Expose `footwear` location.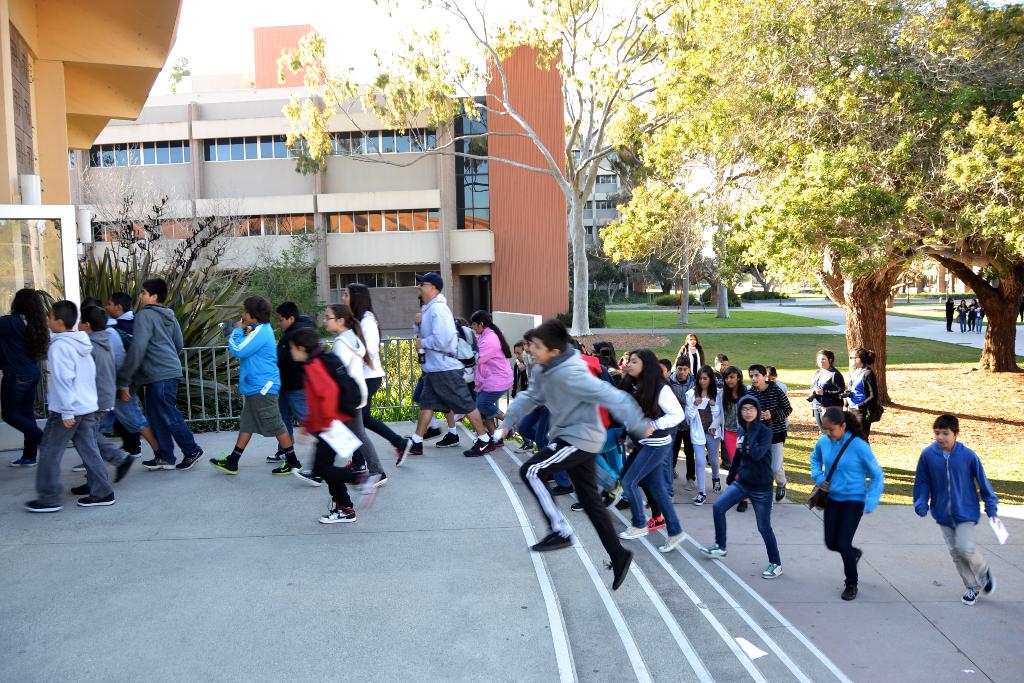
Exposed at [x1=272, y1=456, x2=305, y2=475].
